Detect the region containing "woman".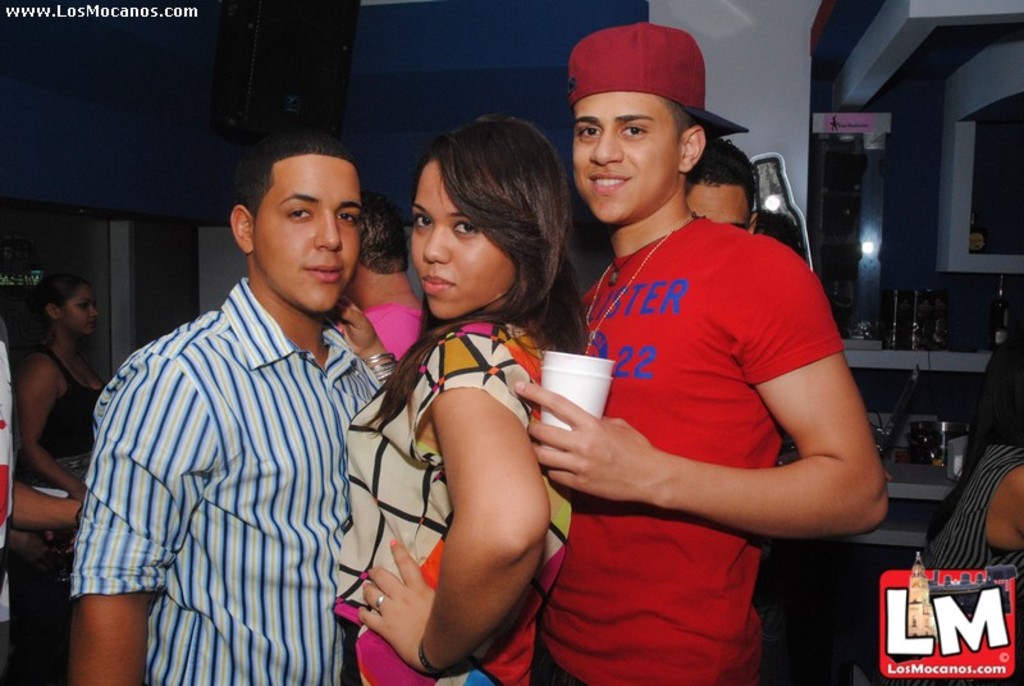
[left=12, top=270, right=119, bottom=685].
